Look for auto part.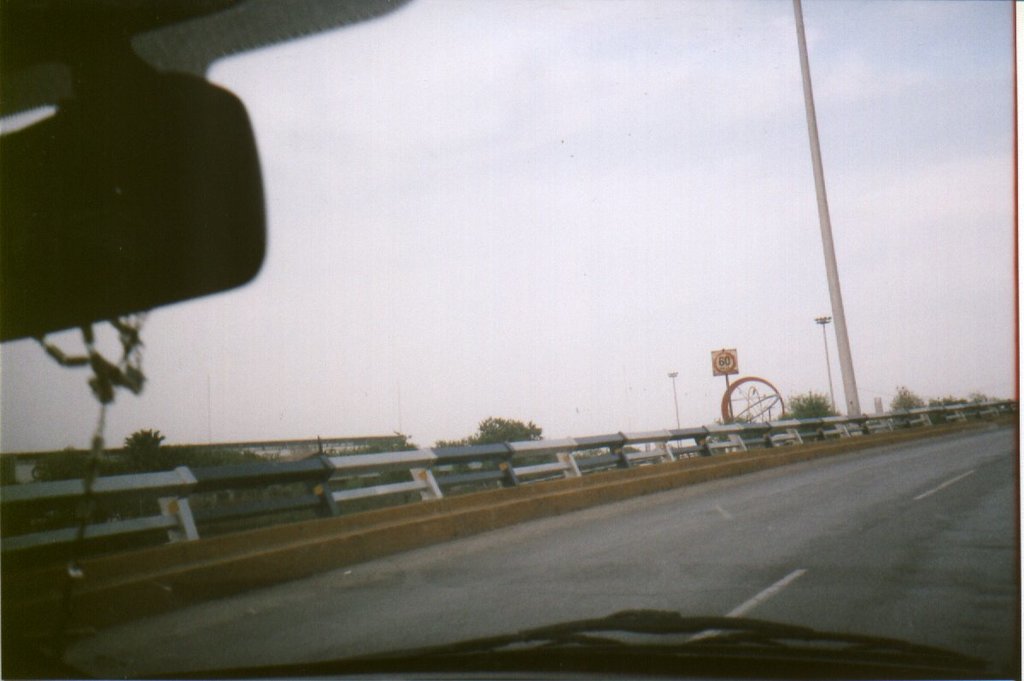
Found: box(0, 79, 266, 341).
